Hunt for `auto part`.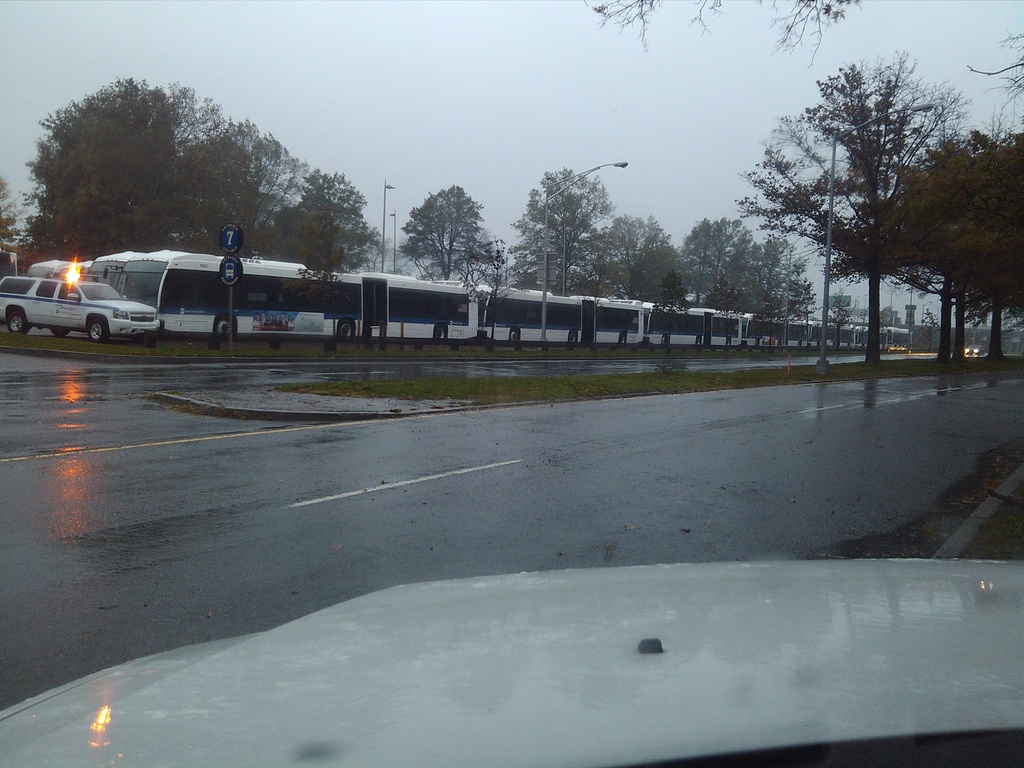
Hunted down at 3, 557, 1023, 767.
